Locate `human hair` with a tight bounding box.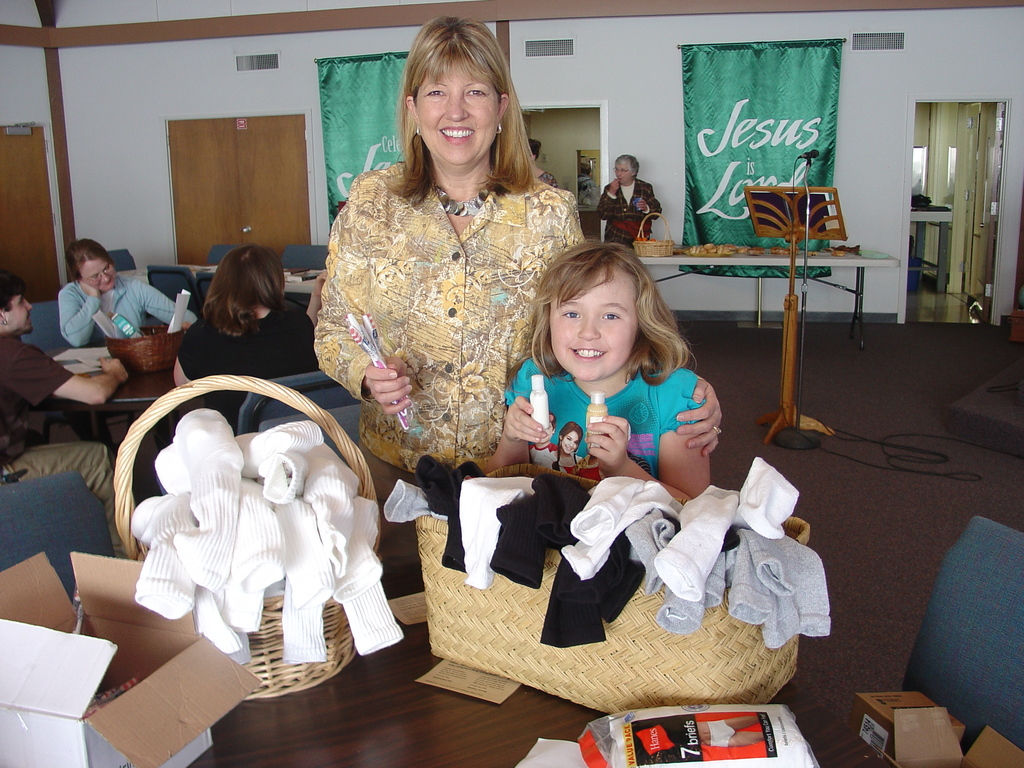
(left=187, top=236, right=294, bottom=348).
